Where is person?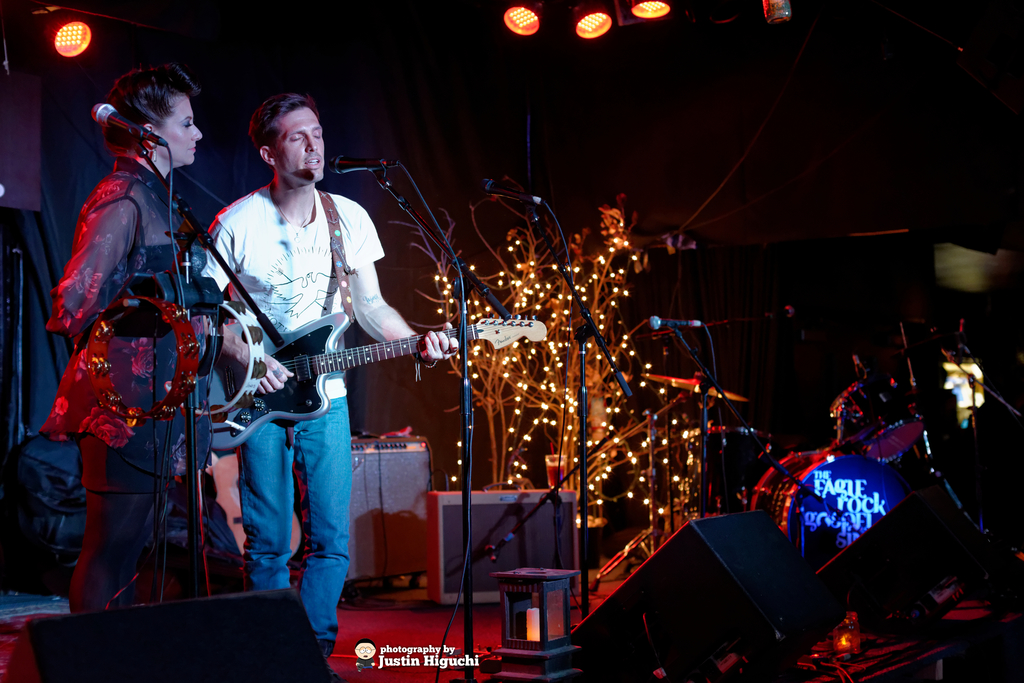
[67,58,226,680].
